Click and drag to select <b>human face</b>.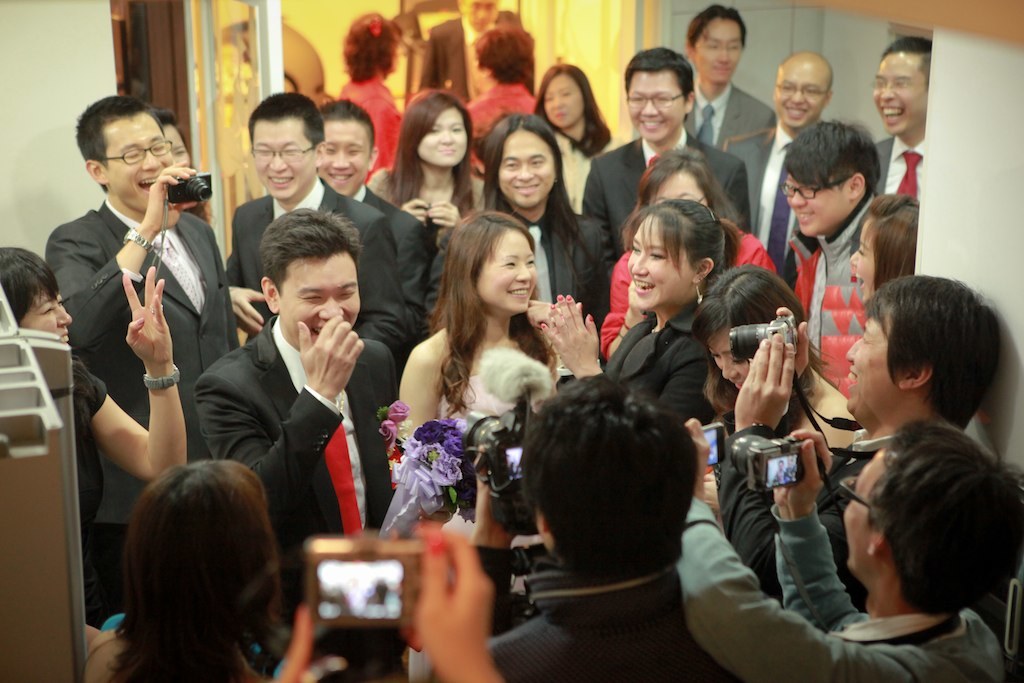
Selection: region(627, 216, 691, 305).
